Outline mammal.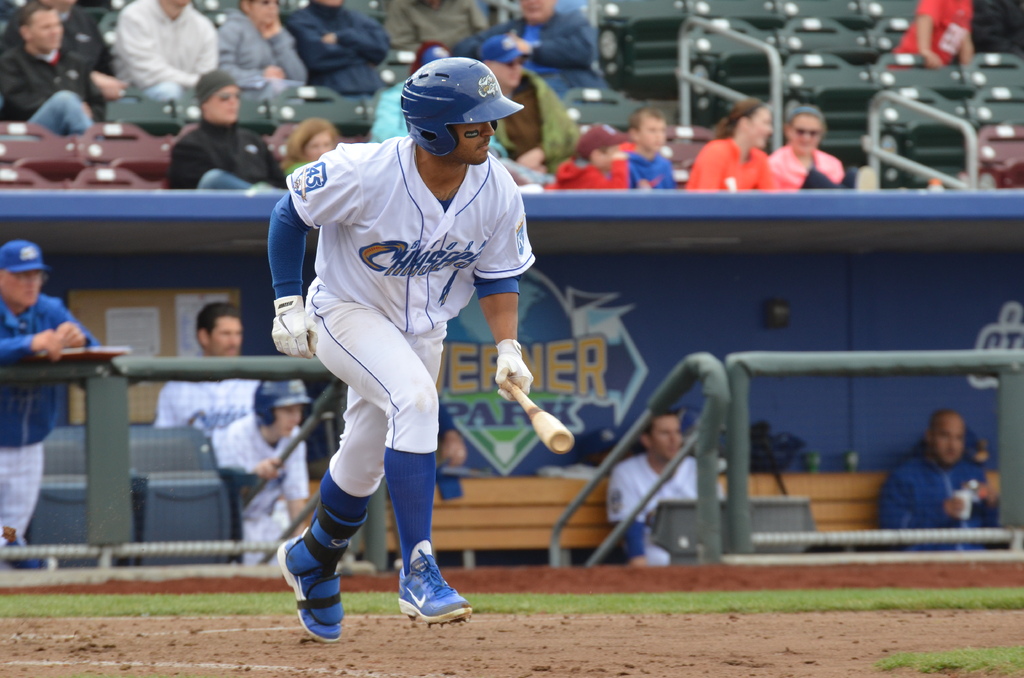
Outline: rect(0, 239, 96, 570).
